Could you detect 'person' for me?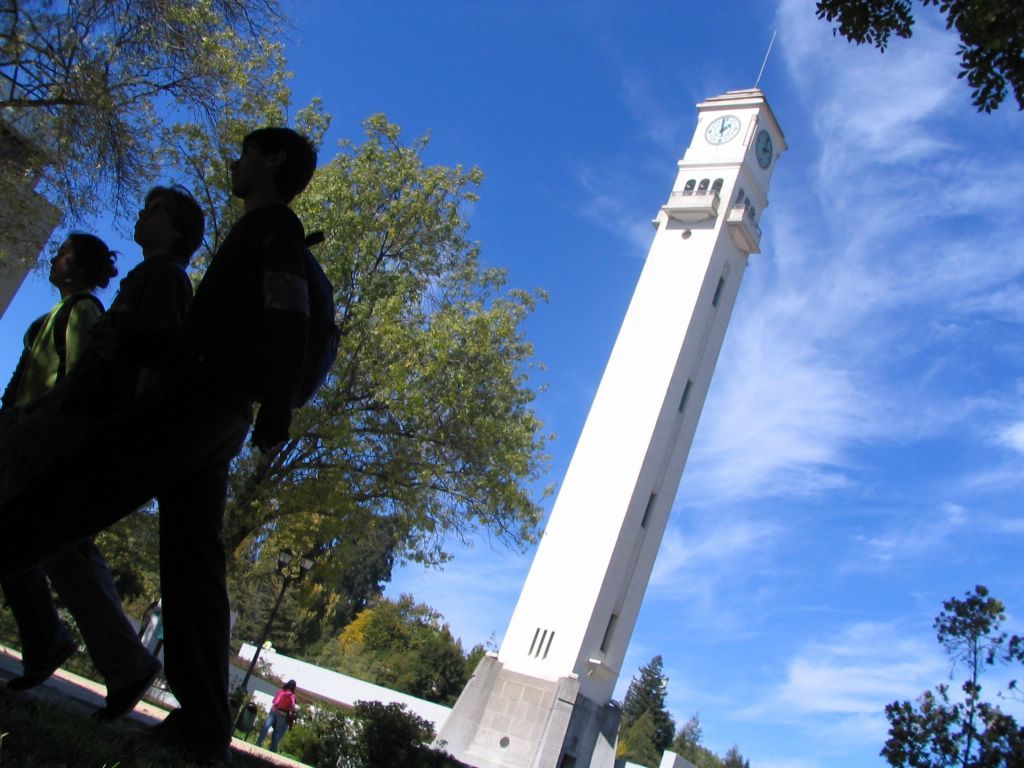
Detection result: detection(266, 679, 297, 752).
